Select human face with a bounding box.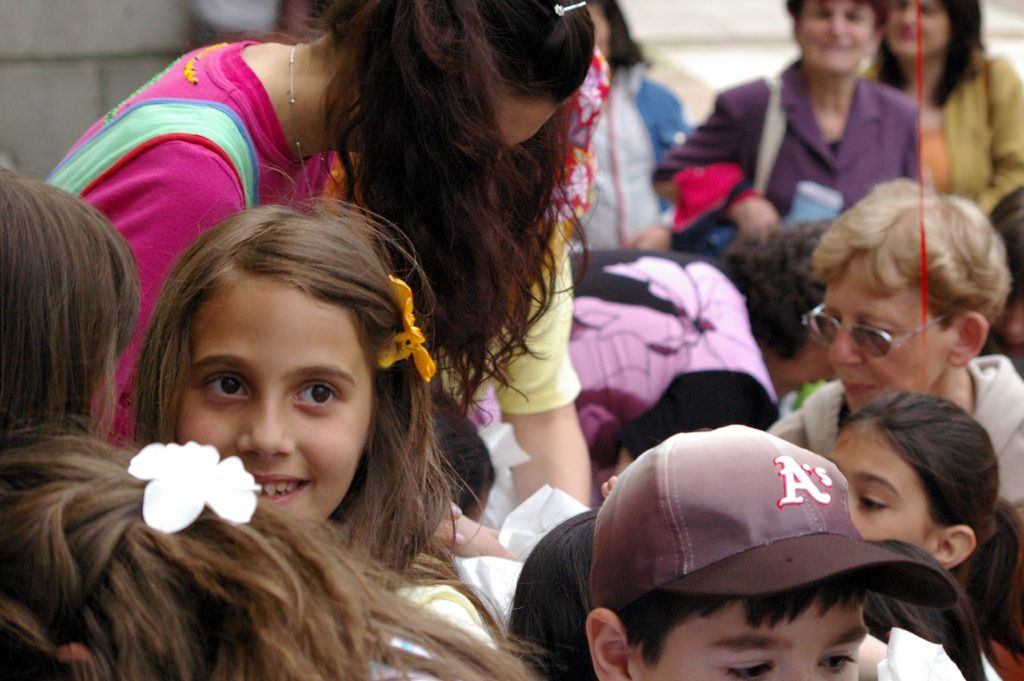
x1=170, y1=274, x2=389, y2=547.
